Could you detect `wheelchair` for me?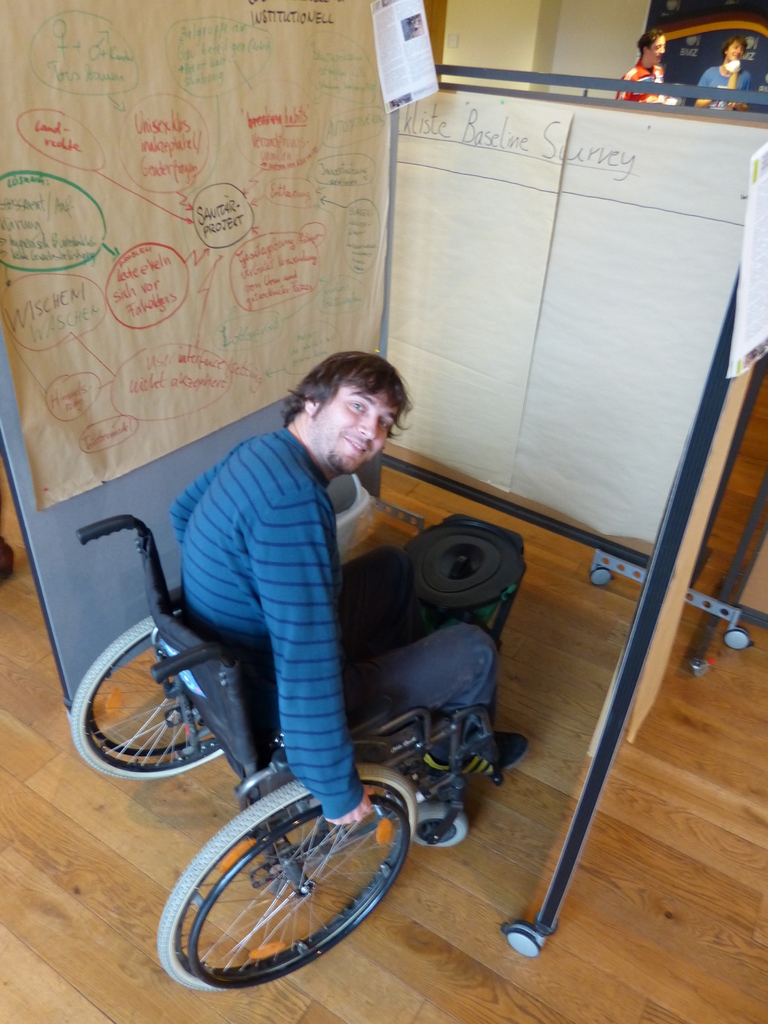
Detection result: pyautogui.locateOnScreen(82, 440, 533, 931).
